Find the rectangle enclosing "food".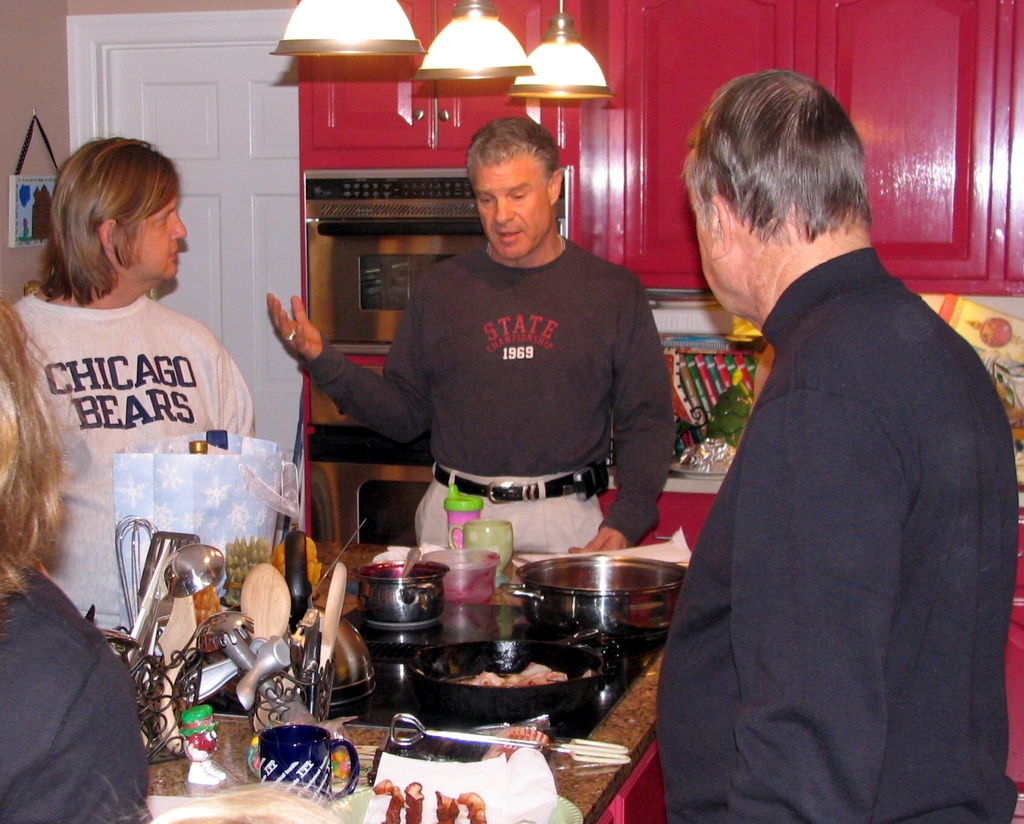
[434,789,461,823].
